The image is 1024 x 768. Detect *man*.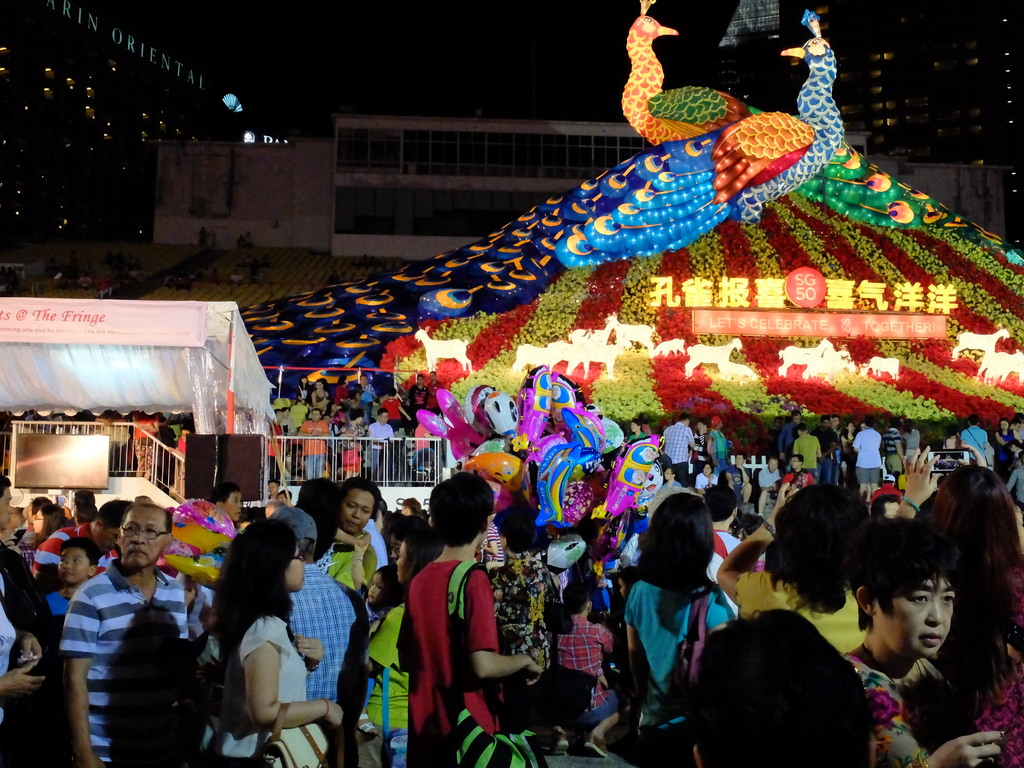
Detection: <bbox>660, 413, 703, 486</bbox>.
